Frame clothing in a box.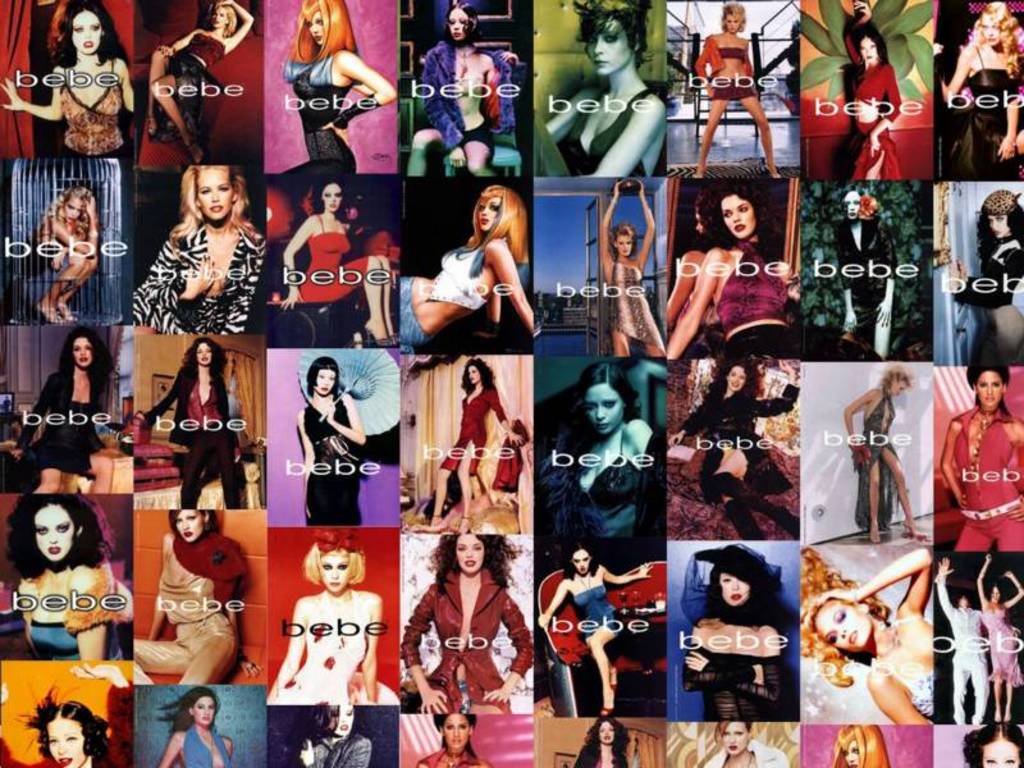
x1=849 y1=24 x2=905 y2=178.
